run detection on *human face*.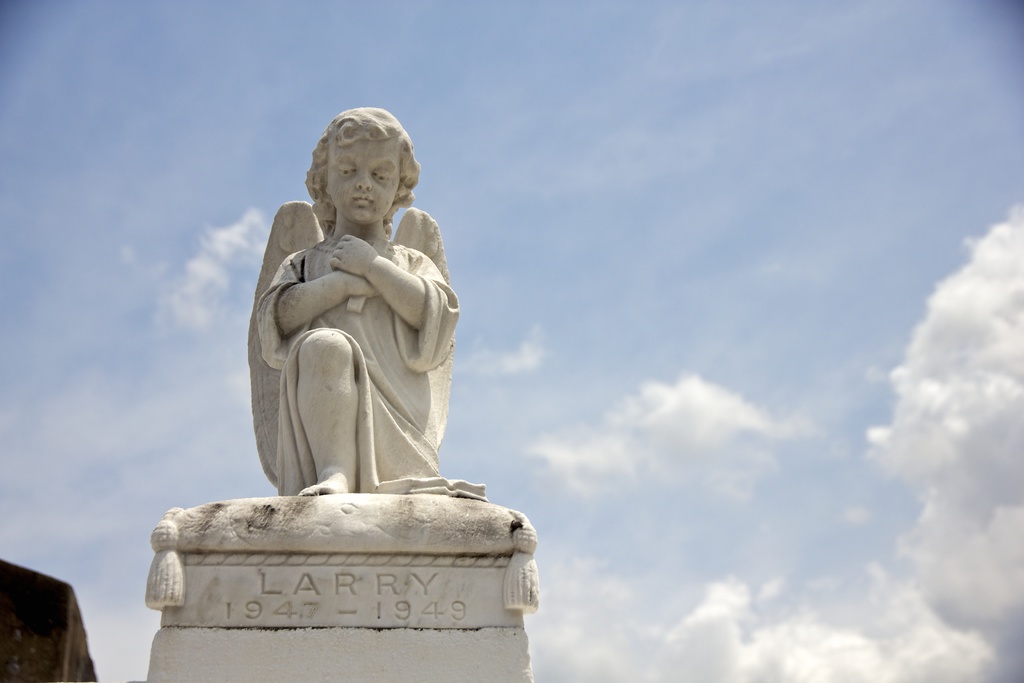
Result: 328,142,398,230.
